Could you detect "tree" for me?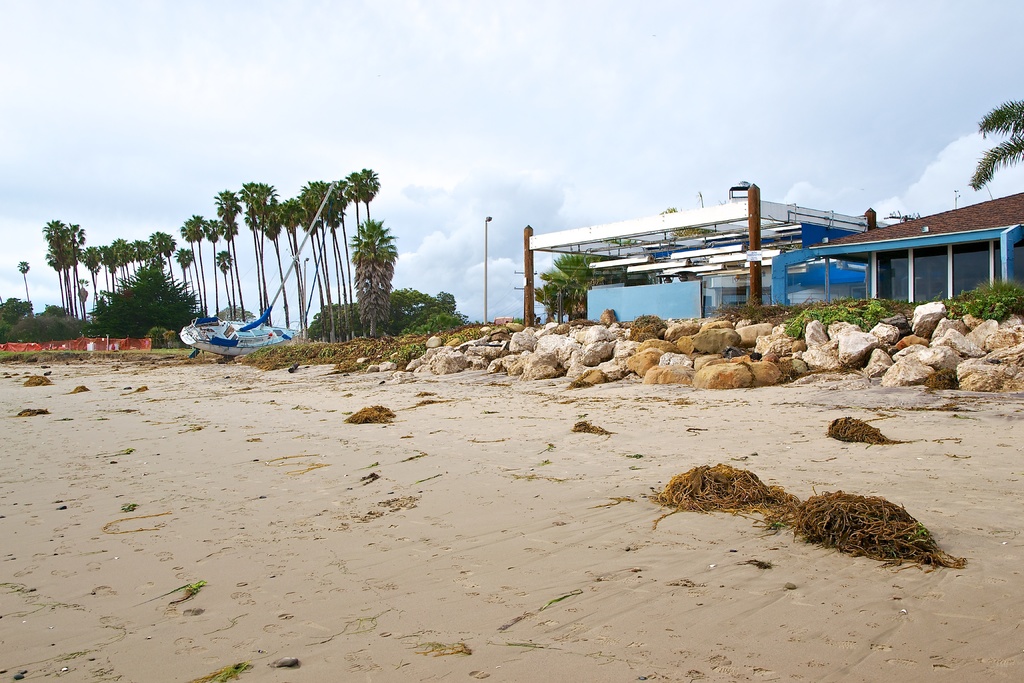
Detection result: <region>212, 302, 261, 320</region>.
